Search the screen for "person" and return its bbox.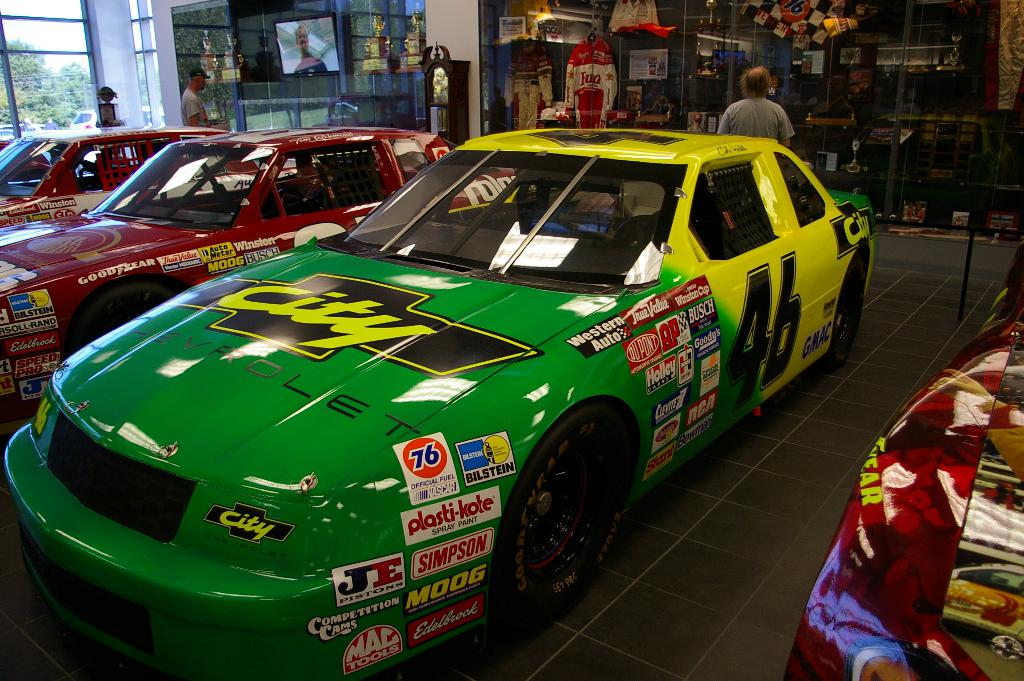
Found: x1=730 y1=72 x2=808 y2=142.
